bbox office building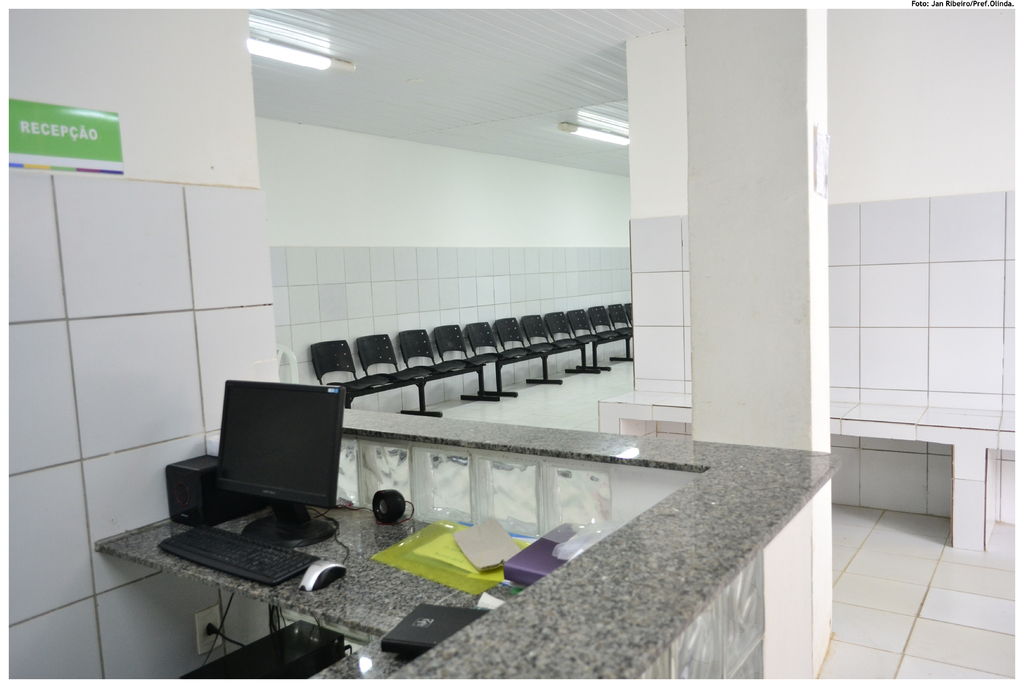
<bbox>6, 10, 1015, 680</bbox>
